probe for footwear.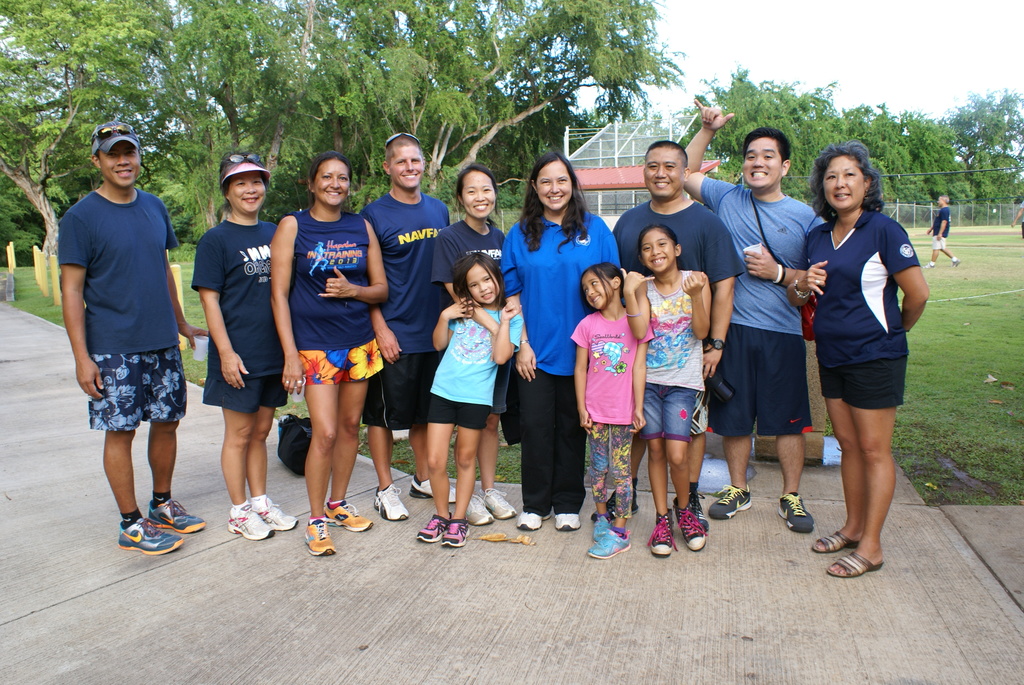
Probe result: [left=253, top=497, right=298, bottom=529].
